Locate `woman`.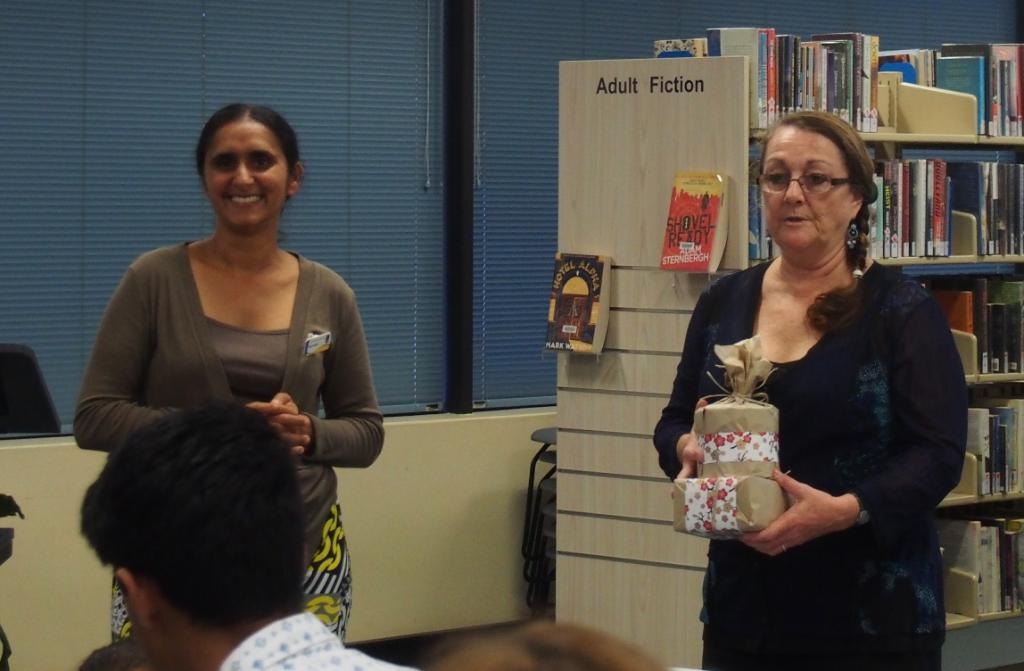
Bounding box: [left=678, top=83, right=960, bottom=670].
